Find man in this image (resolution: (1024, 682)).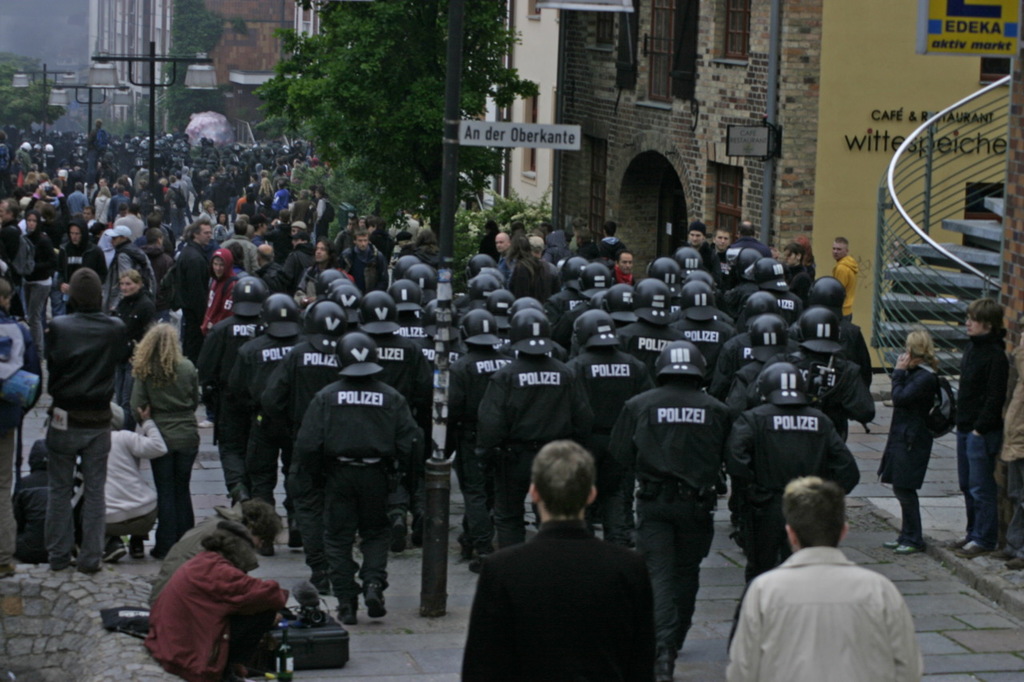
l=134, t=504, r=297, b=654.
